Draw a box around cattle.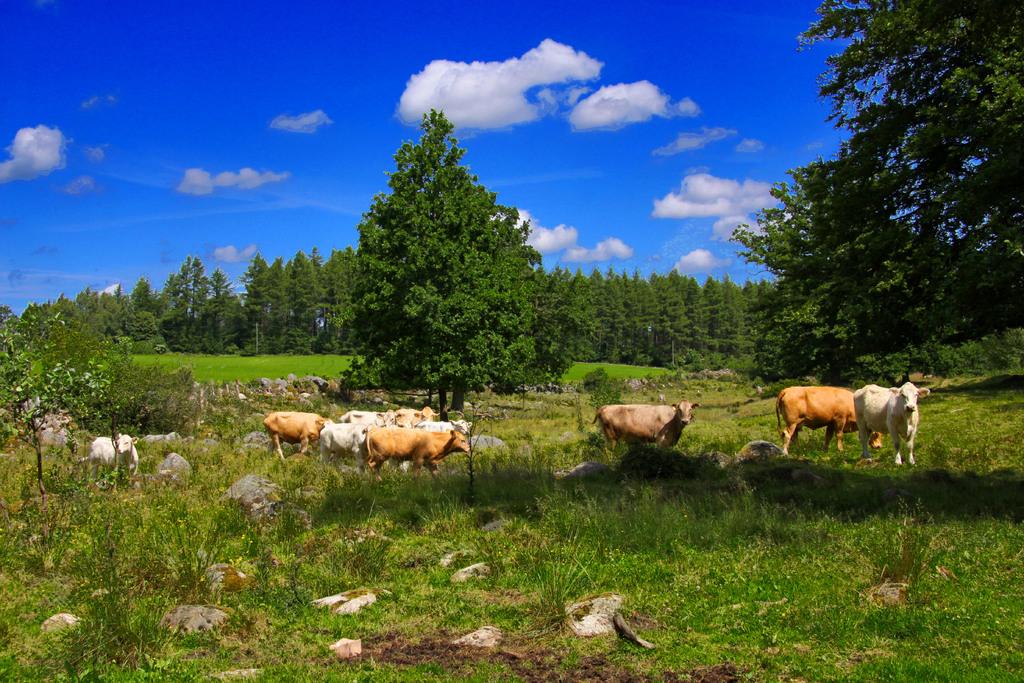
<bbox>340, 407, 396, 431</bbox>.
